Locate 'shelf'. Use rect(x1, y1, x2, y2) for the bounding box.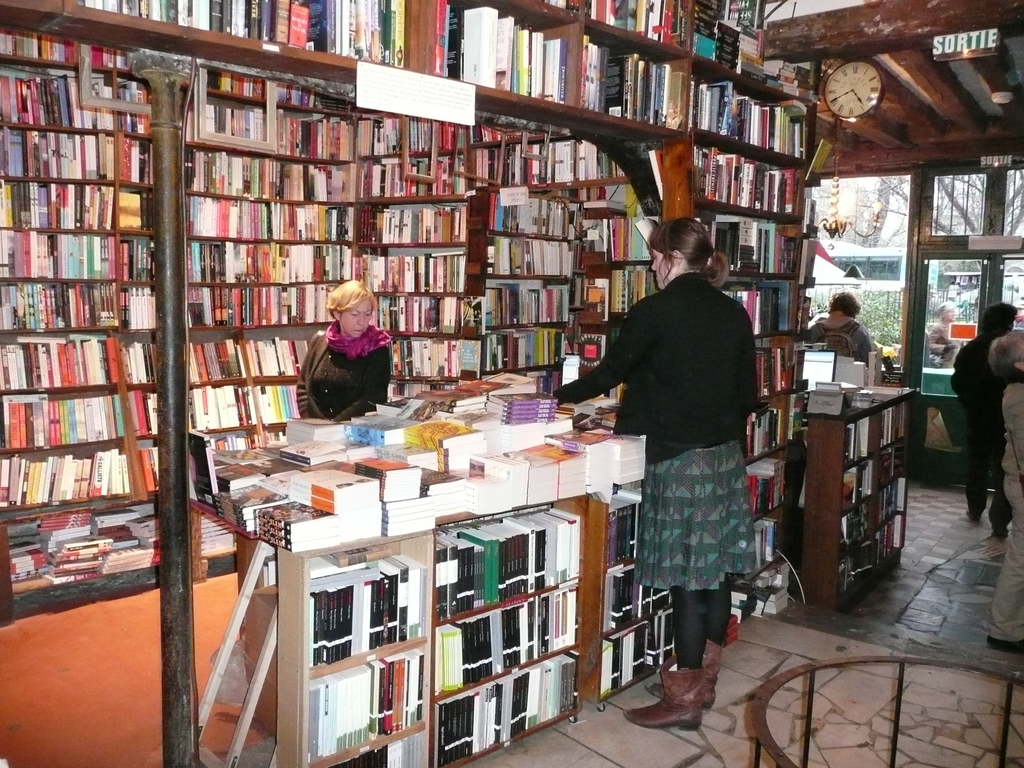
rect(0, 181, 150, 230).
